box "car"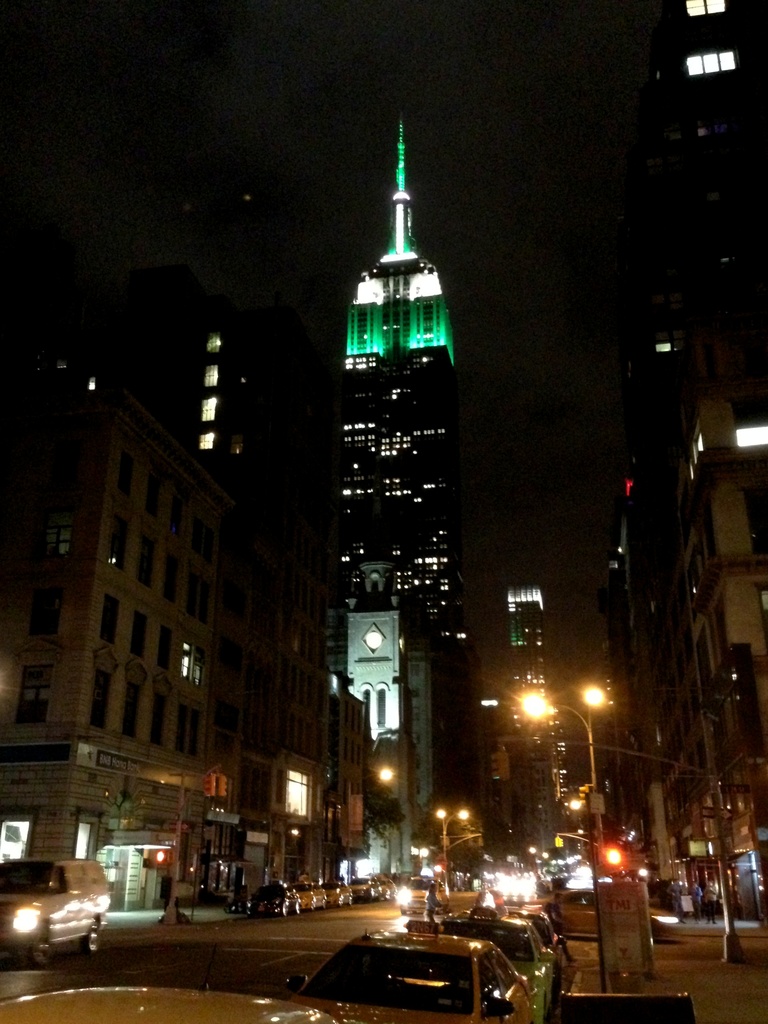
region(0, 977, 353, 1023)
